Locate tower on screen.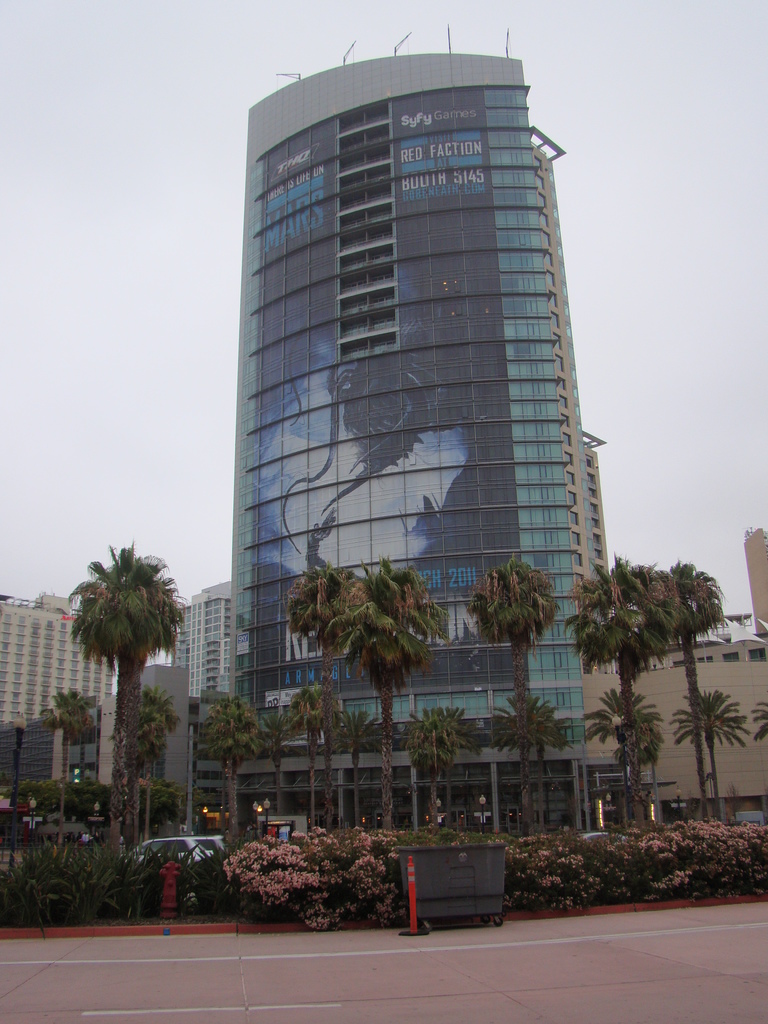
On screen at Rect(152, 591, 233, 729).
